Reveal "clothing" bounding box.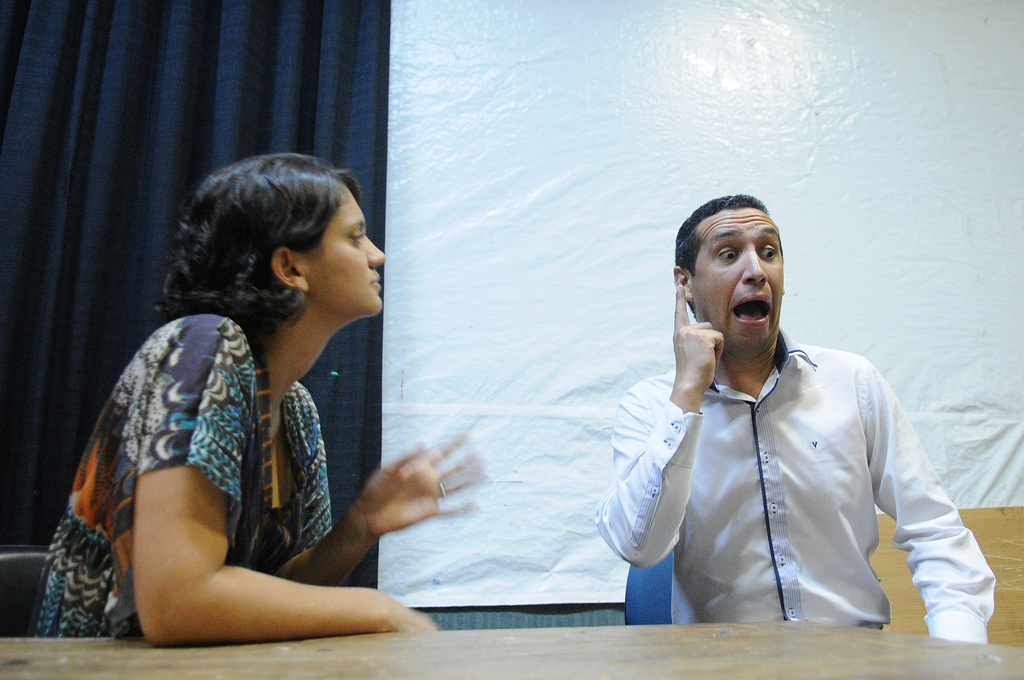
Revealed: (x1=15, y1=314, x2=390, y2=672).
